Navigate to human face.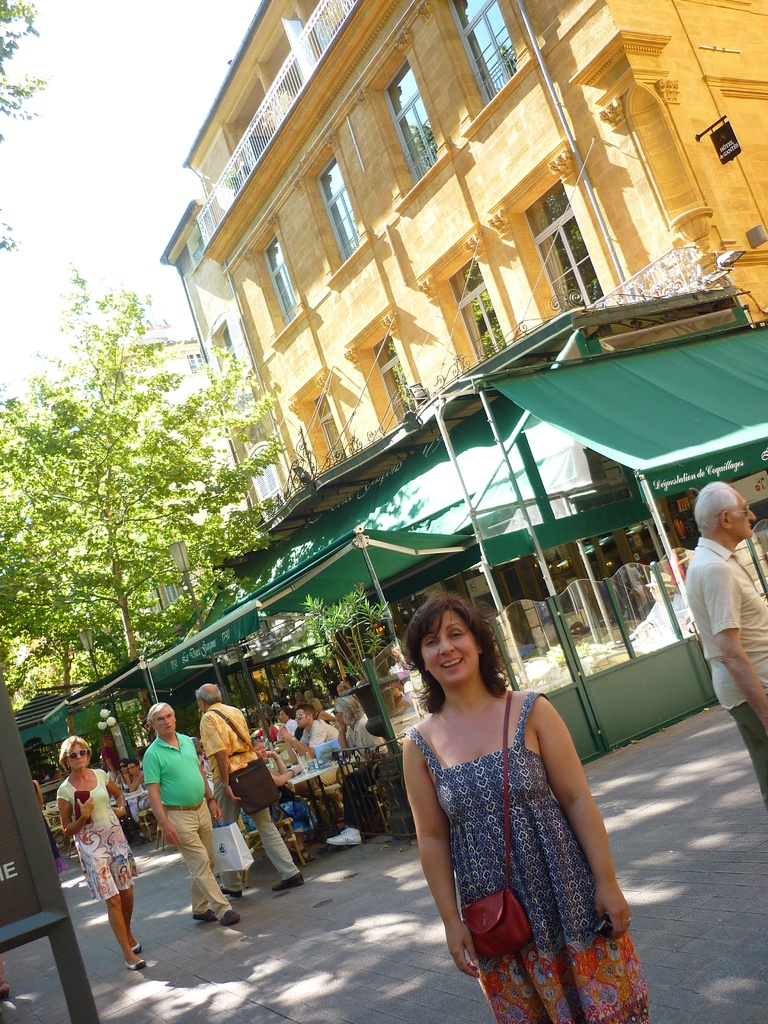
Navigation target: BBox(156, 707, 173, 730).
